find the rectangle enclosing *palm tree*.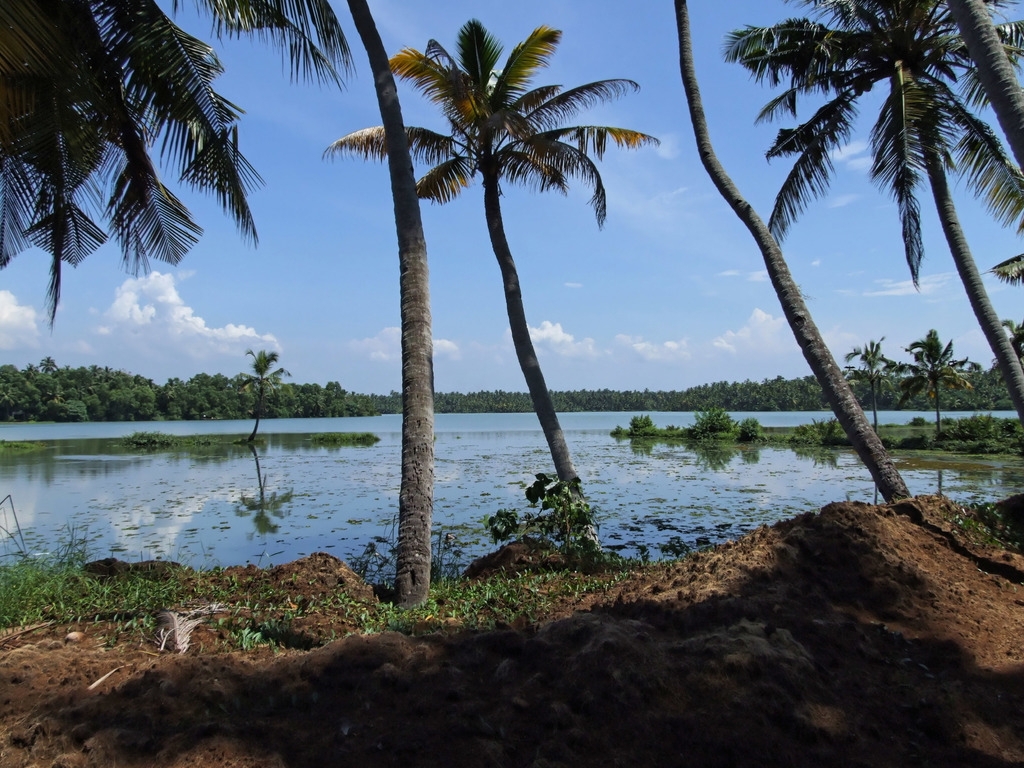
(left=749, top=2, right=1023, bottom=406).
